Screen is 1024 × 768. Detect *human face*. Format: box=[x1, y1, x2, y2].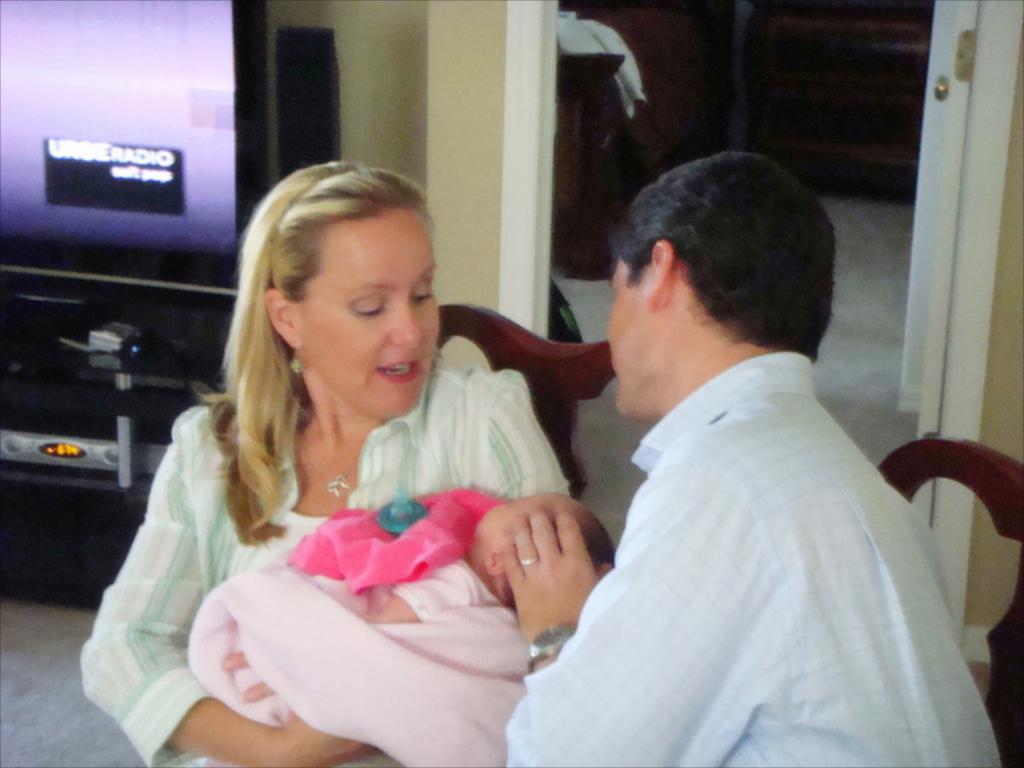
box=[304, 202, 438, 410].
